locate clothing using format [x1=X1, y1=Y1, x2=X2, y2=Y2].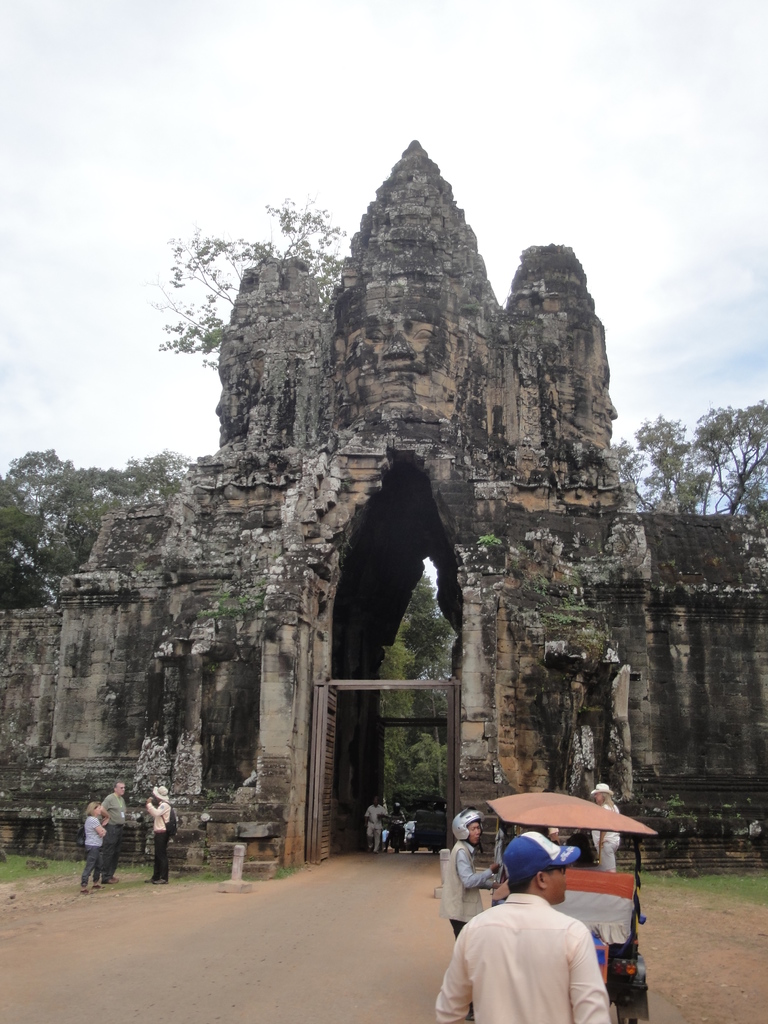
[x1=106, y1=801, x2=138, y2=870].
